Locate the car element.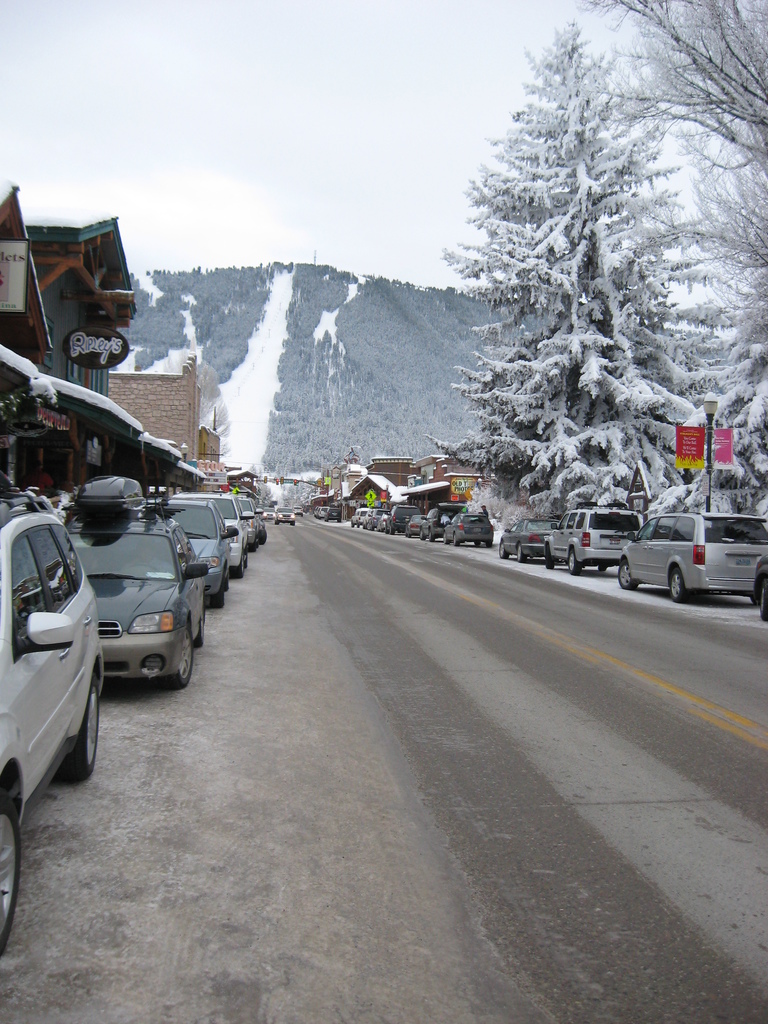
Element bbox: x1=751, y1=560, x2=767, y2=620.
